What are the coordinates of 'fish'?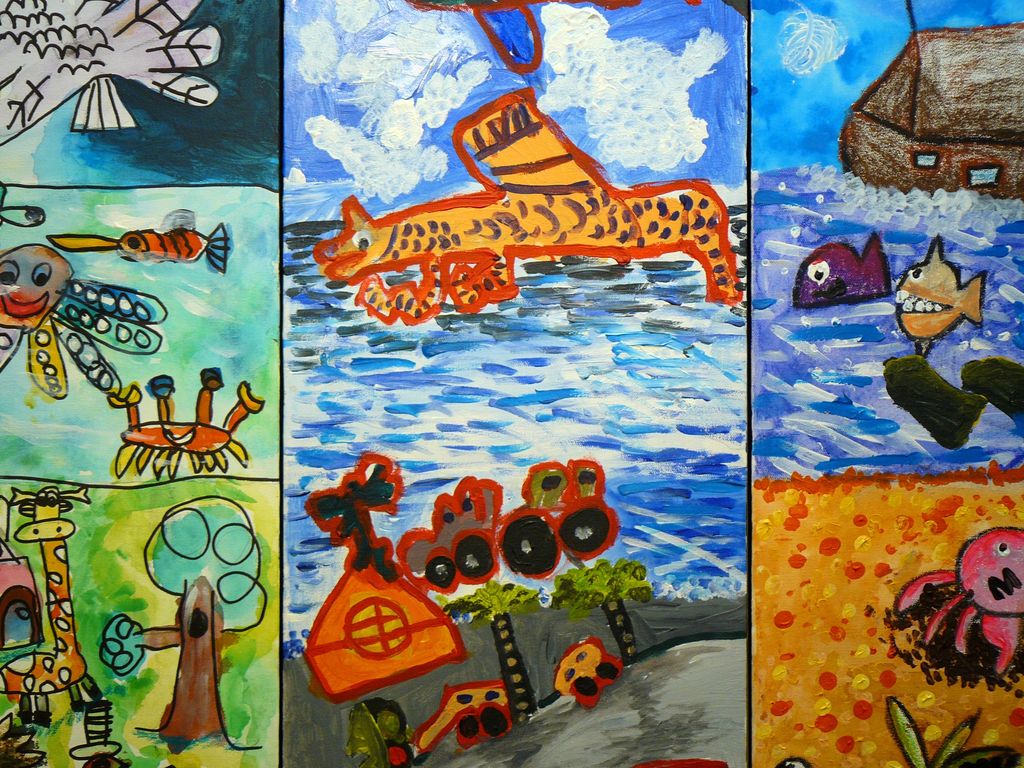
{"x1": 895, "y1": 239, "x2": 986, "y2": 352}.
